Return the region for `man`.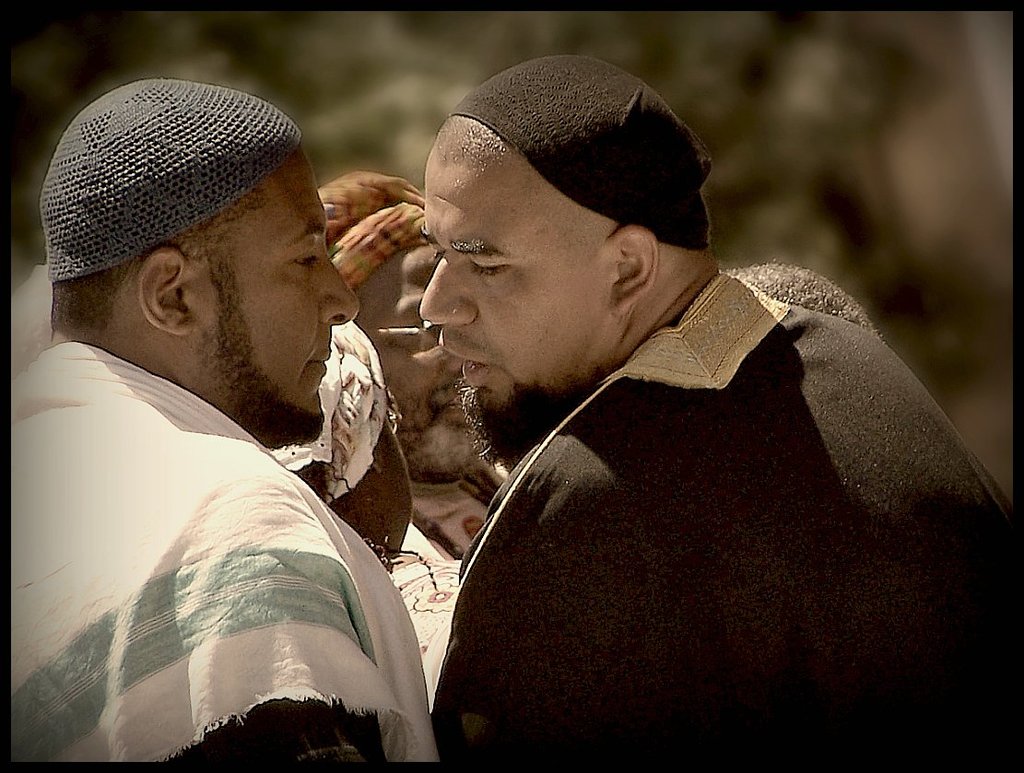
<bbox>324, 202, 512, 710</bbox>.
